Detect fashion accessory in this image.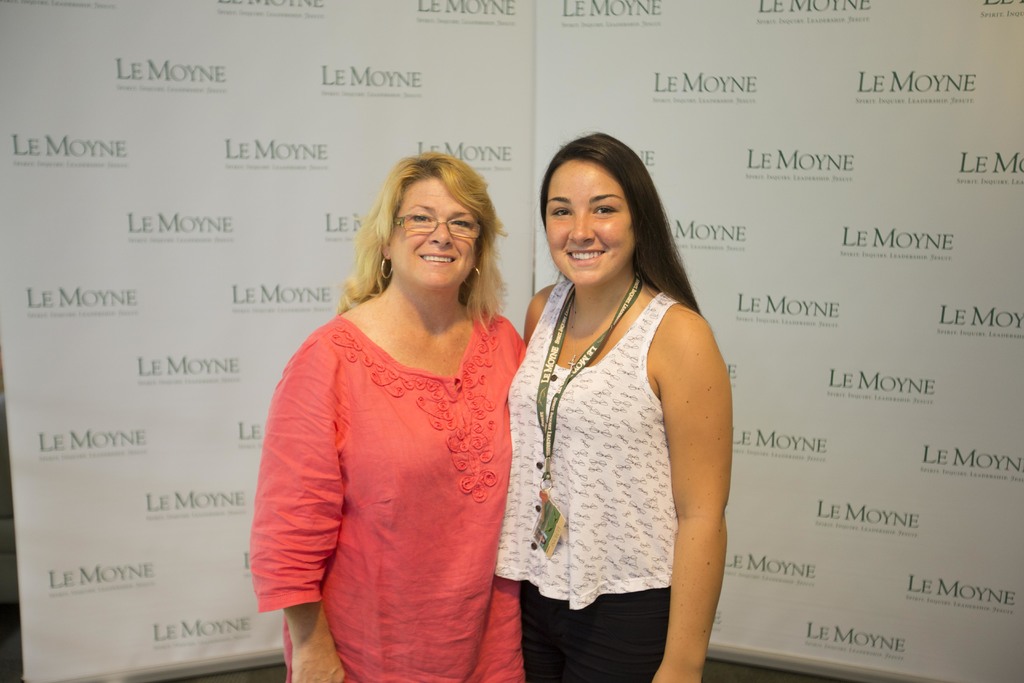
Detection: [x1=380, y1=252, x2=396, y2=281].
